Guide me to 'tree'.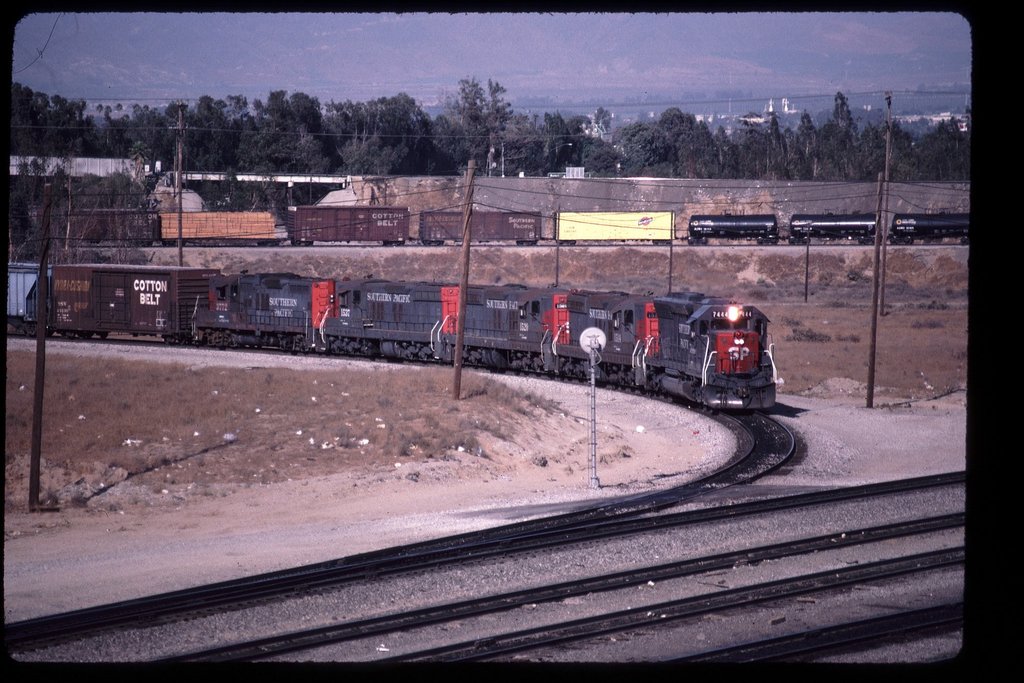
Guidance: 764, 115, 790, 181.
